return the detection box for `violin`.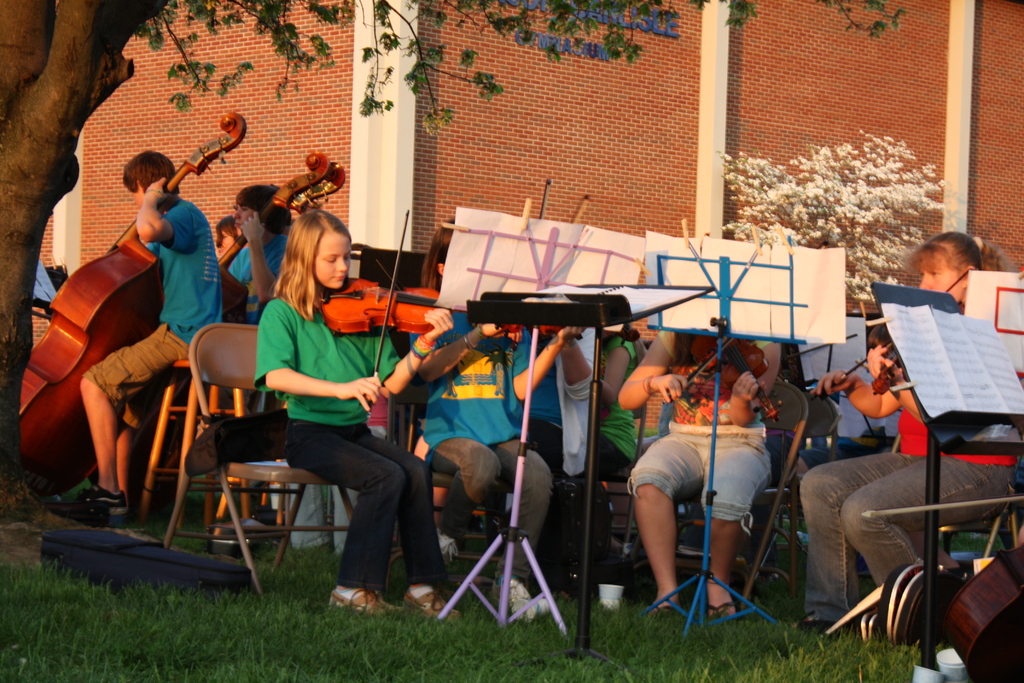
select_region(371, 258, 403, 292).
